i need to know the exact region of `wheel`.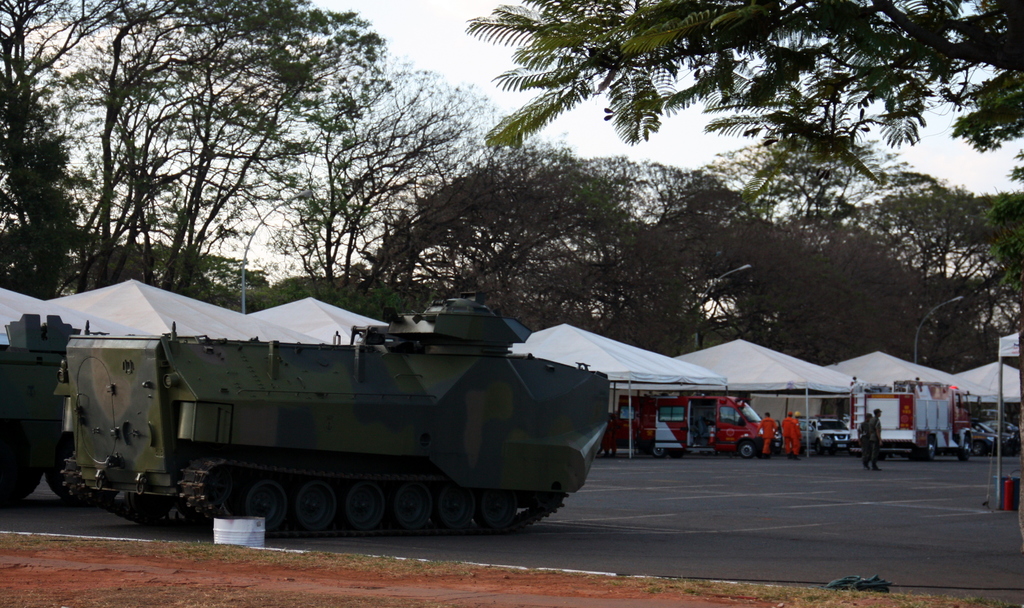
Region: bbox(45, 457, 124, 500).
